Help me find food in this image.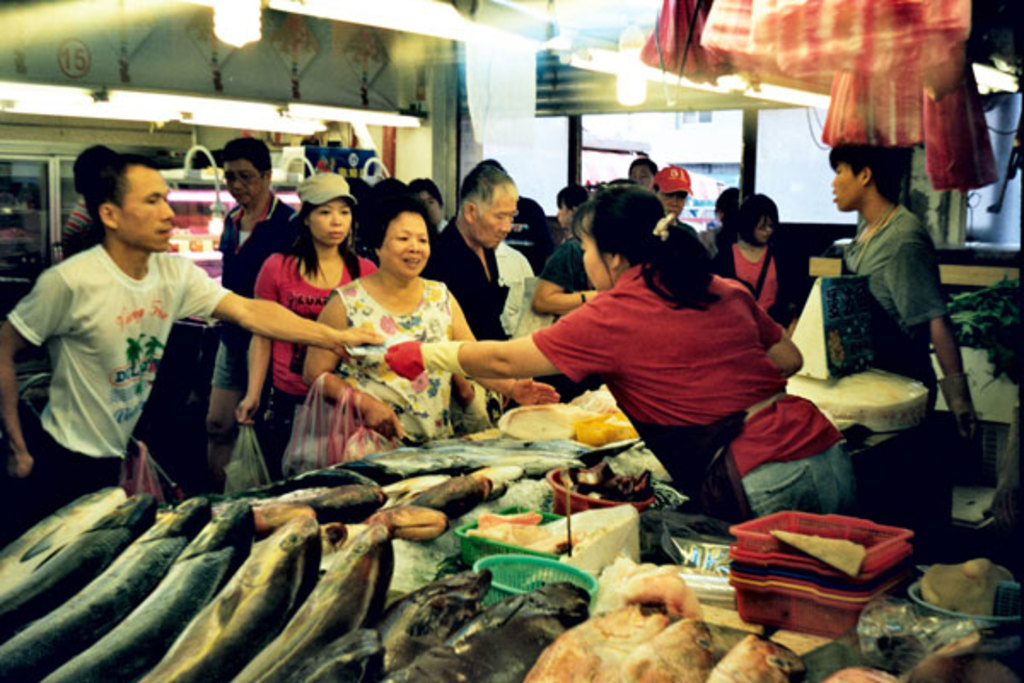
Found it: [575,406,640,444].
